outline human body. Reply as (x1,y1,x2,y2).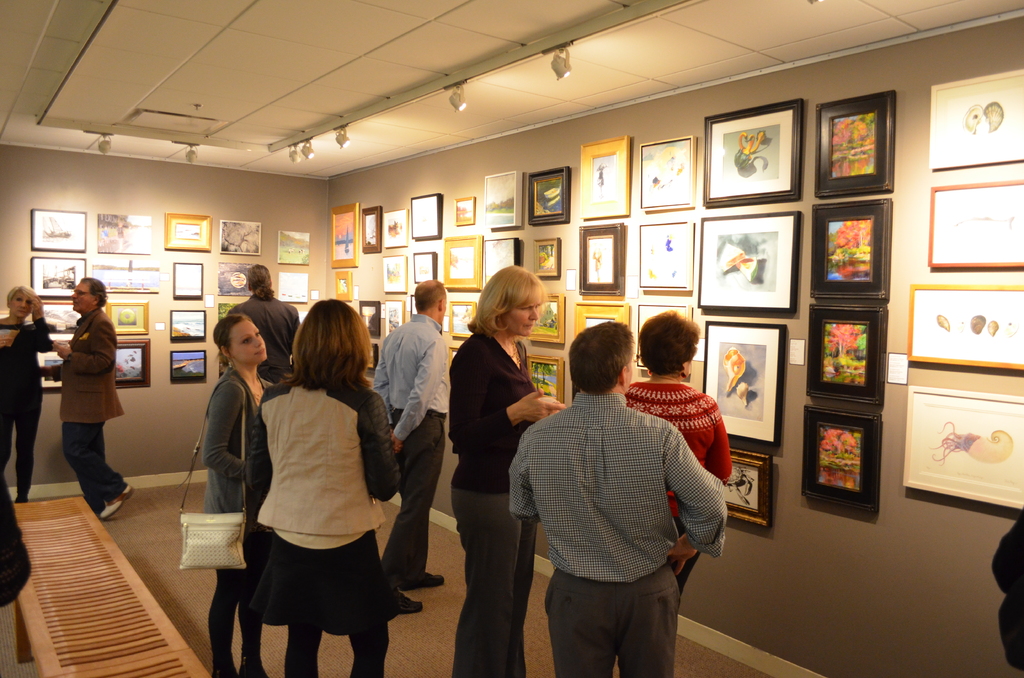
(217,294,402,677).
